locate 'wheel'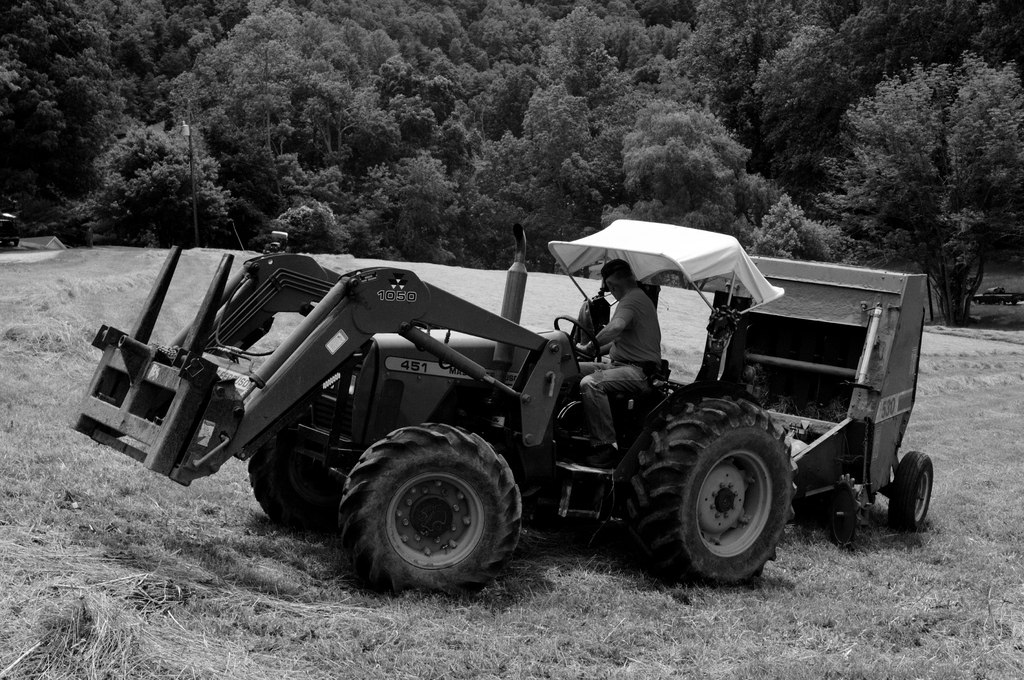
339:436:527:586
